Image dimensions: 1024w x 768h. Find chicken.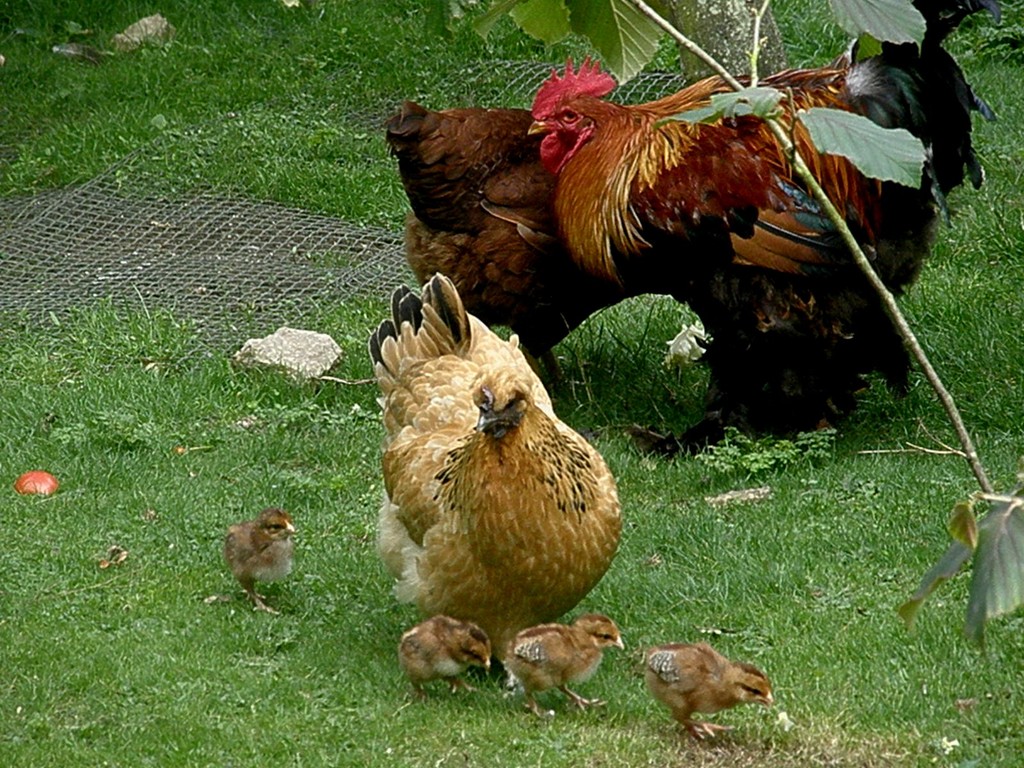
locate(525, 0, 1001, 438).
